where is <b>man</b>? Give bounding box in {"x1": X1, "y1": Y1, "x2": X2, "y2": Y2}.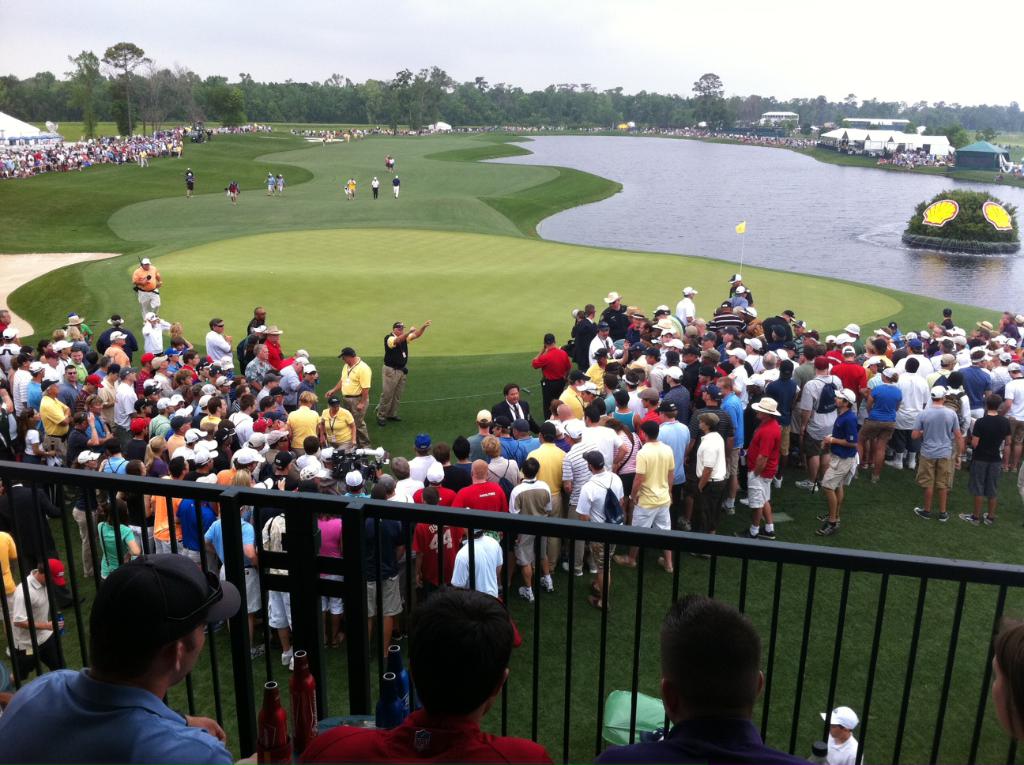
{"x1": 262, "y1": 324, "x2": 283, "y2": 365}.
